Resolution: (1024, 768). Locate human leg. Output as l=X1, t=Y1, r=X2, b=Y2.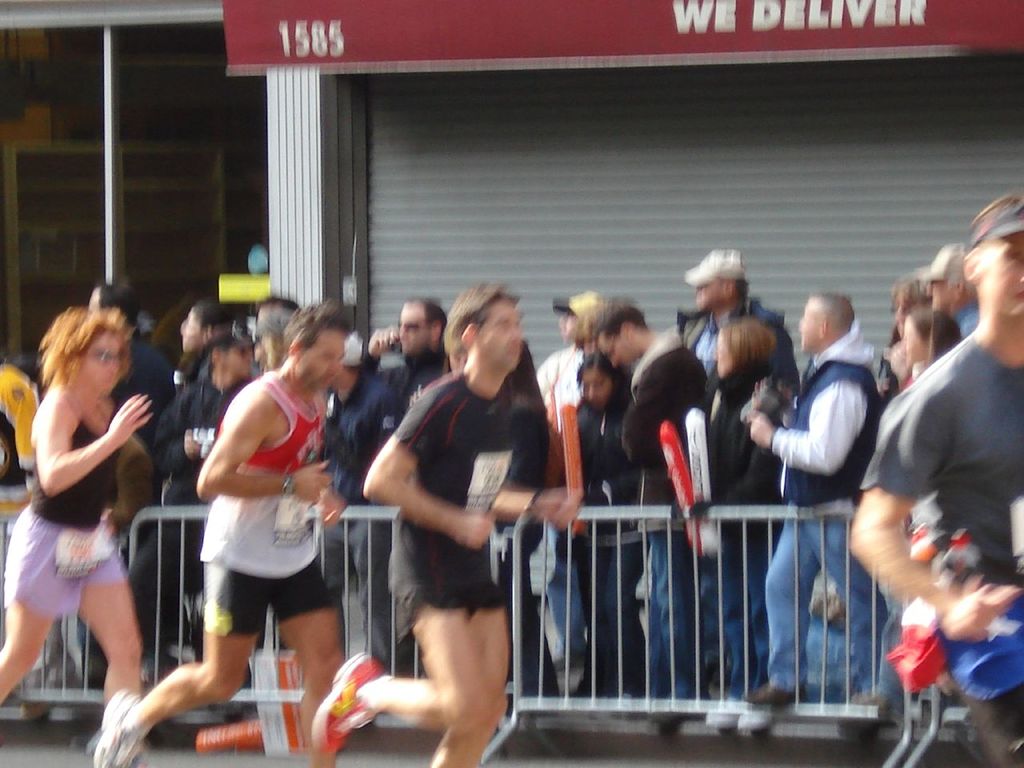
l=306, t=611, r=493, b=762.
